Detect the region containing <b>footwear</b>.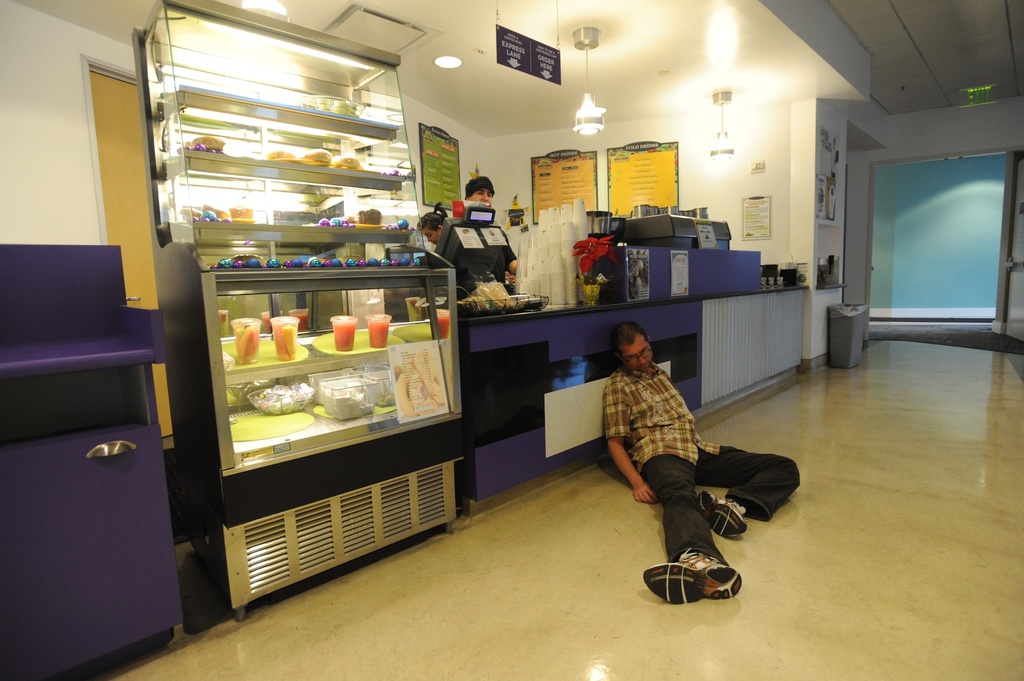
[641, 549, 741, 605].
